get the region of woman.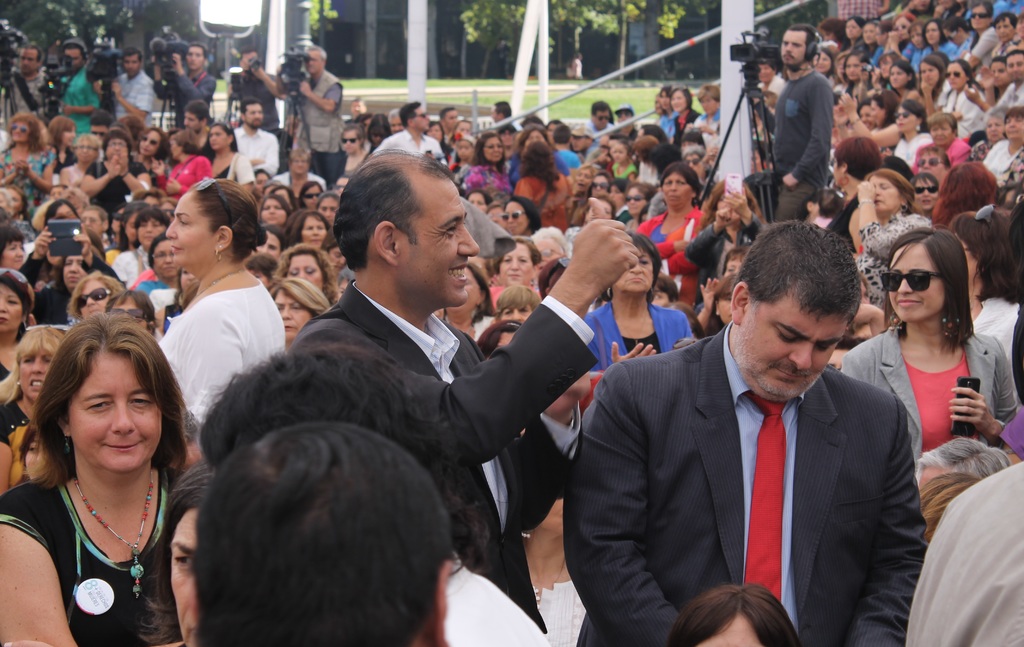
[left=519, top=496, right=586, bottom=646].
